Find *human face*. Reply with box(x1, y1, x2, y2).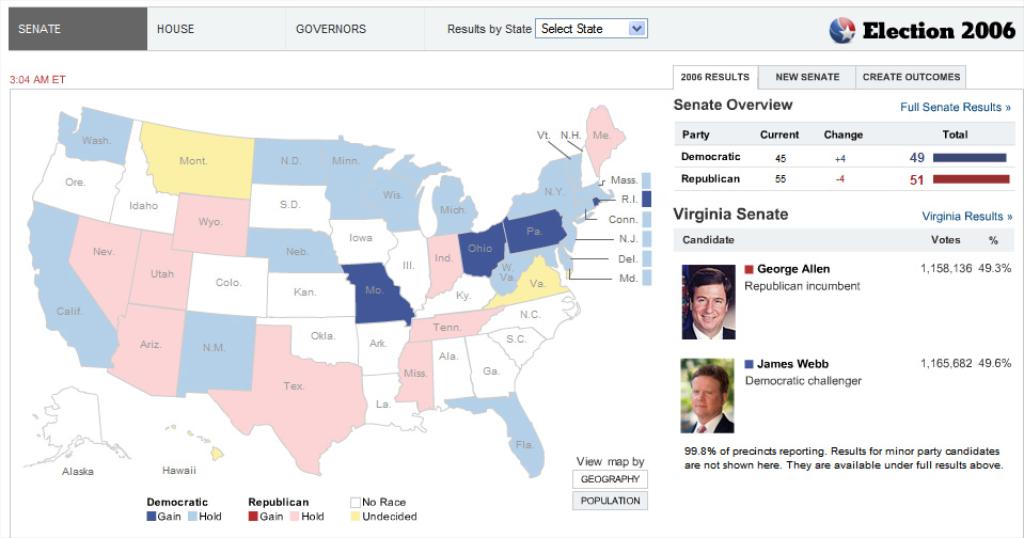
box(692, 371, 722, 416).
